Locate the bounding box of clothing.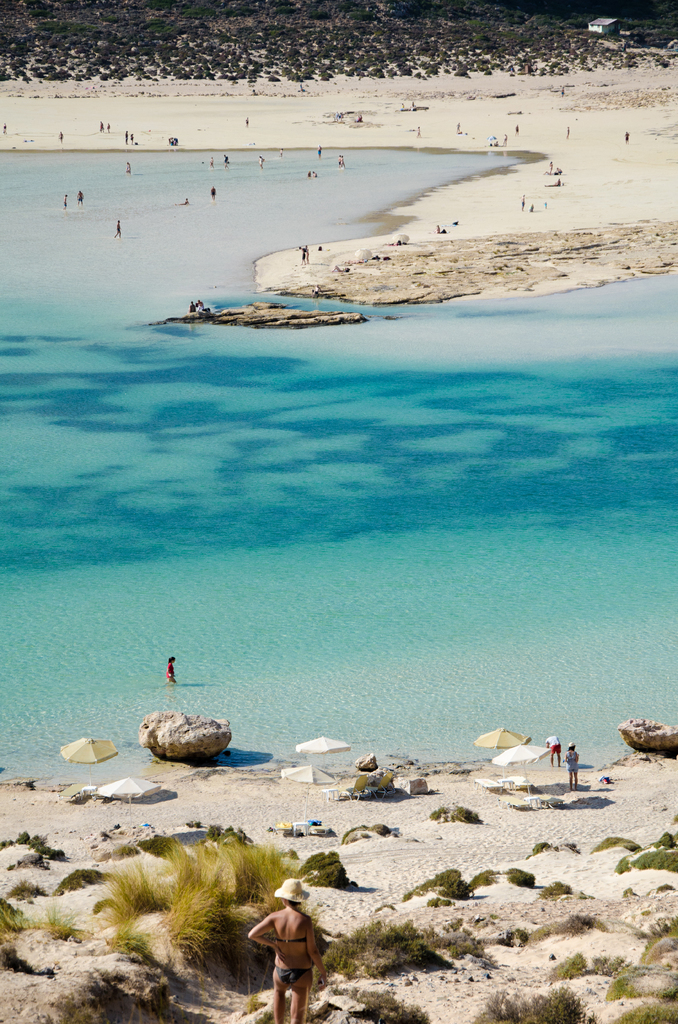
Bounding box: crop(74, 189, 86, 204).
